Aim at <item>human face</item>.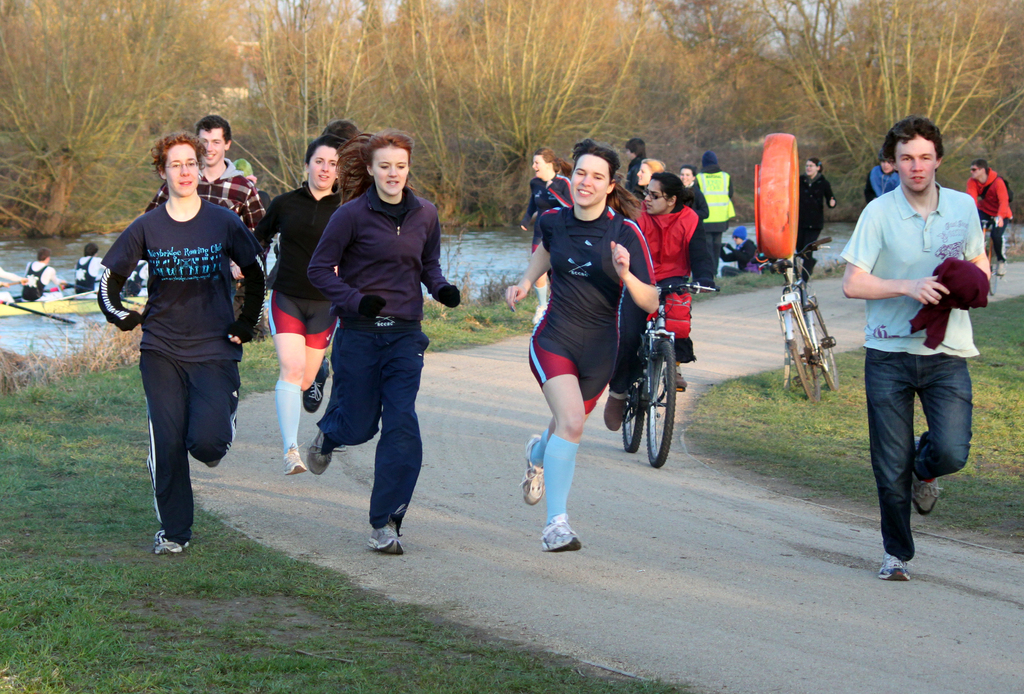
Aimed at bbox(899, 137, 938, 188).
